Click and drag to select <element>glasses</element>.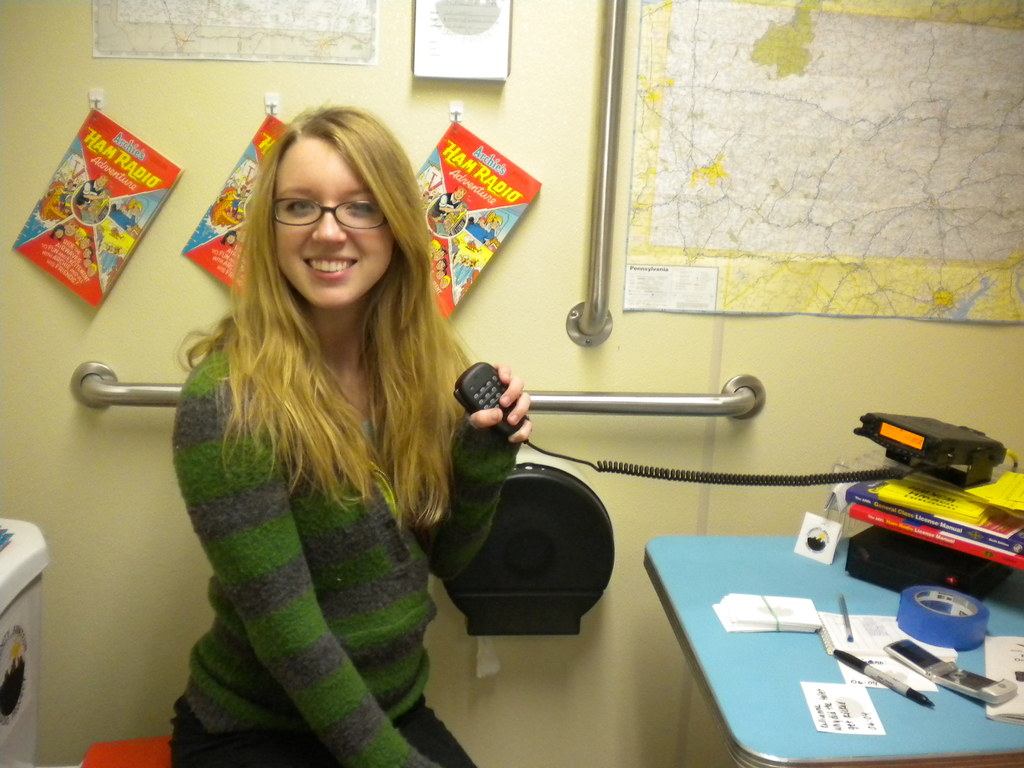
Selection: crop(257, 188, 394, 231).
